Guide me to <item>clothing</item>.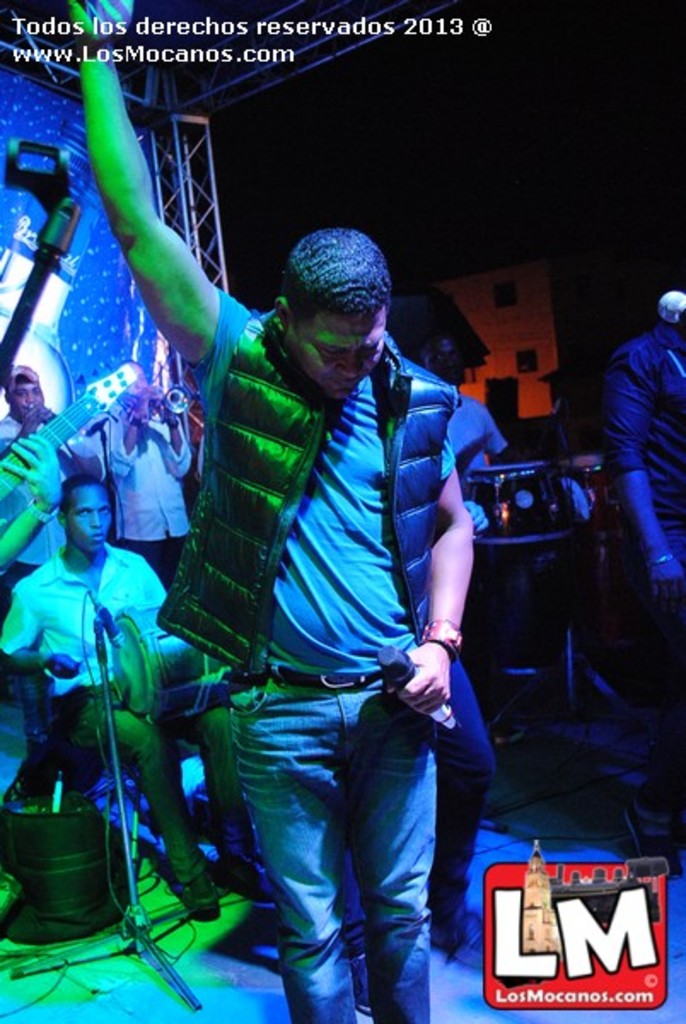
Guidance: x1=0 y1=543 x2=172 y2=797.
